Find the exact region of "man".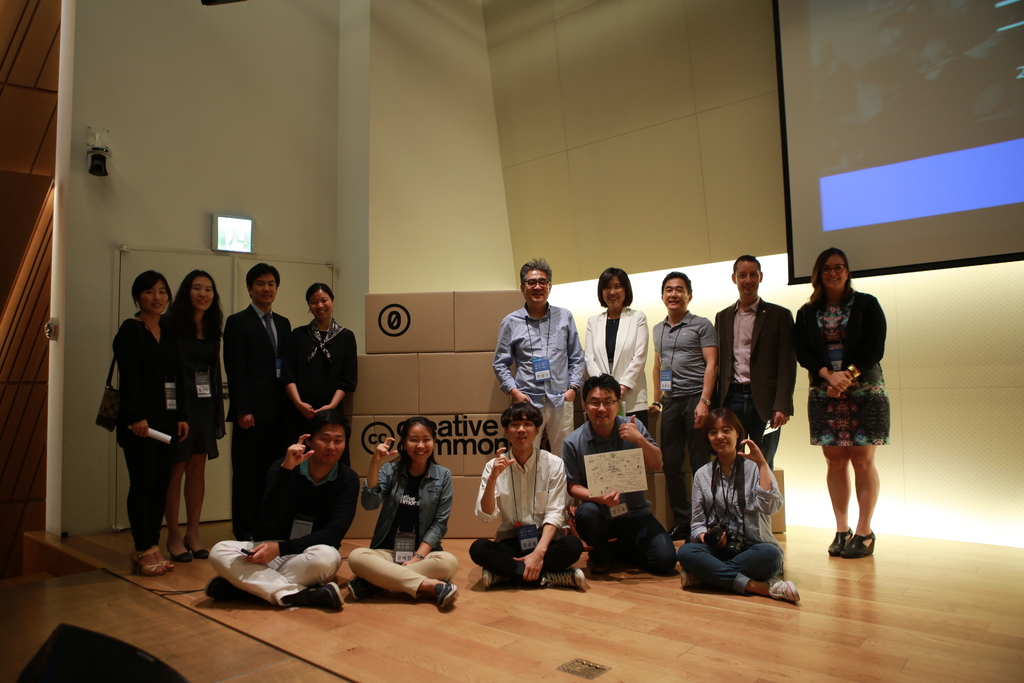
Exact region: locate(648, 270, 717, 548).
